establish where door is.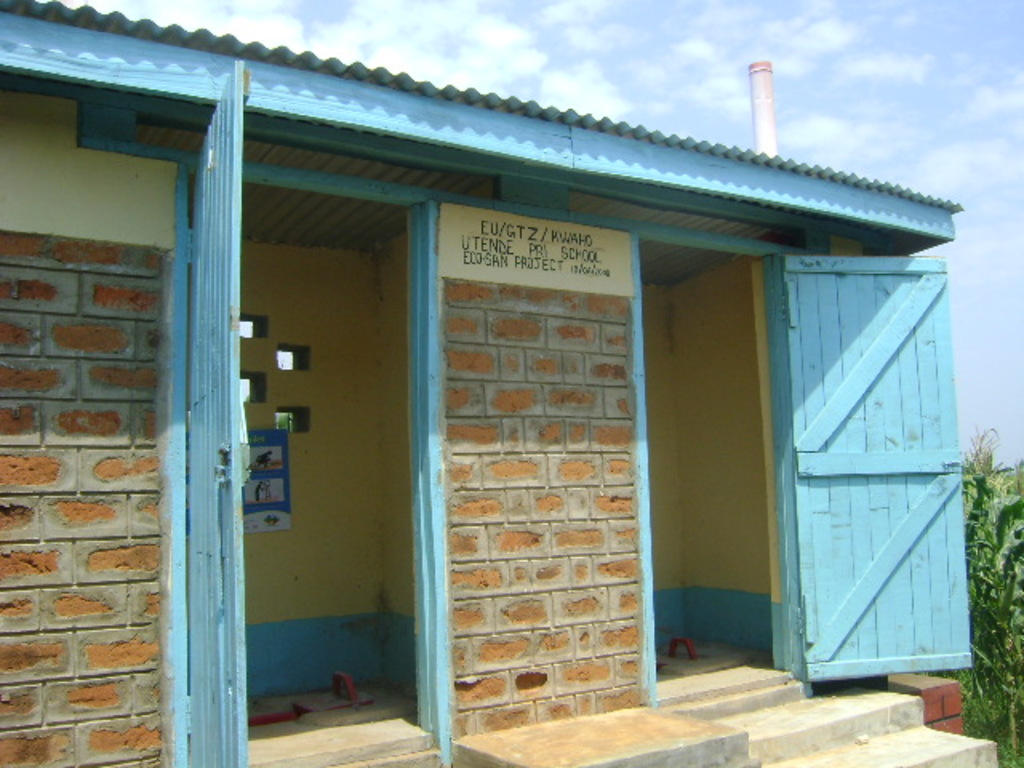
Established at bbox=[778, 253, 976, 688].
